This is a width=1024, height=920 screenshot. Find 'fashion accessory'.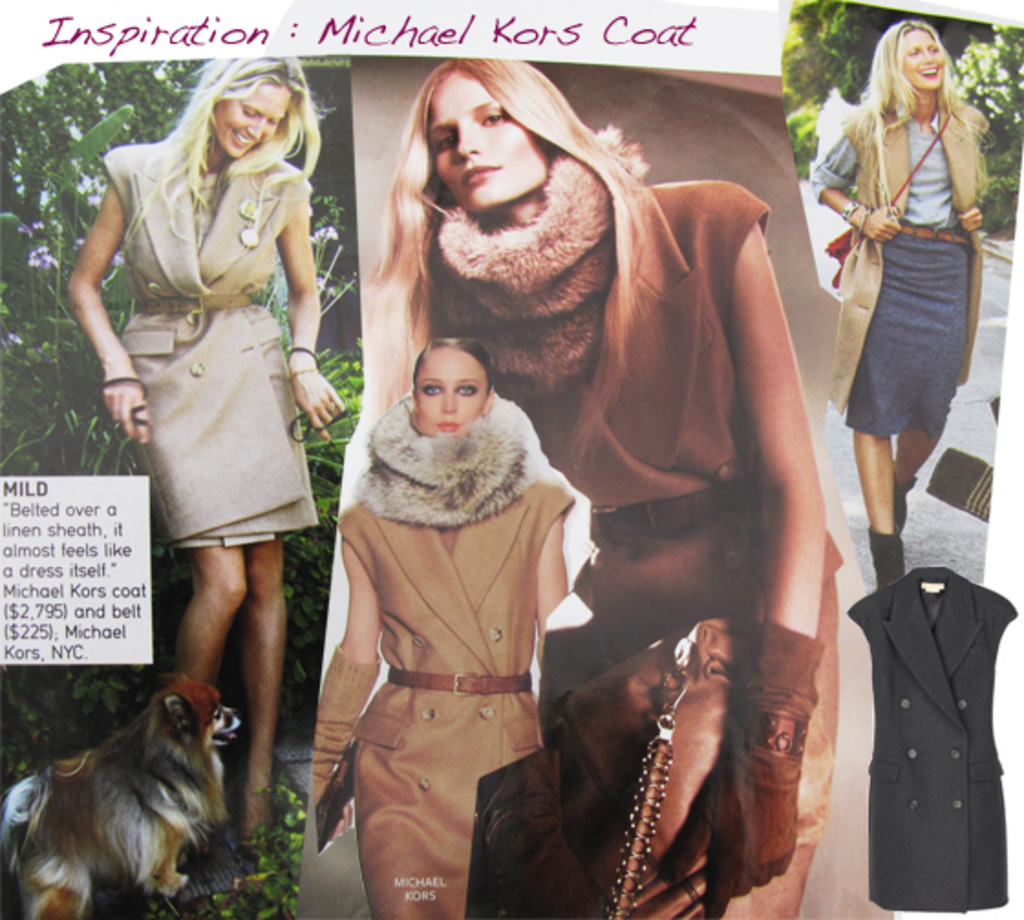
Bounding box: (289, 342, 322, 366).
